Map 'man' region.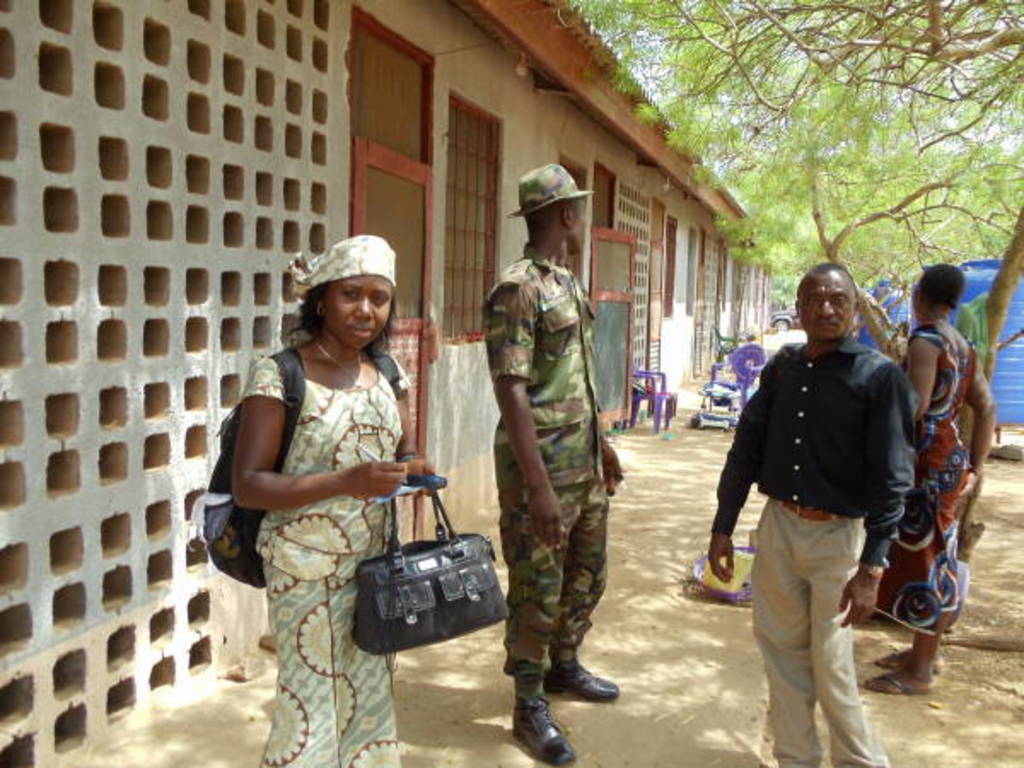
Mapped to 476, 159, 620, 765.
